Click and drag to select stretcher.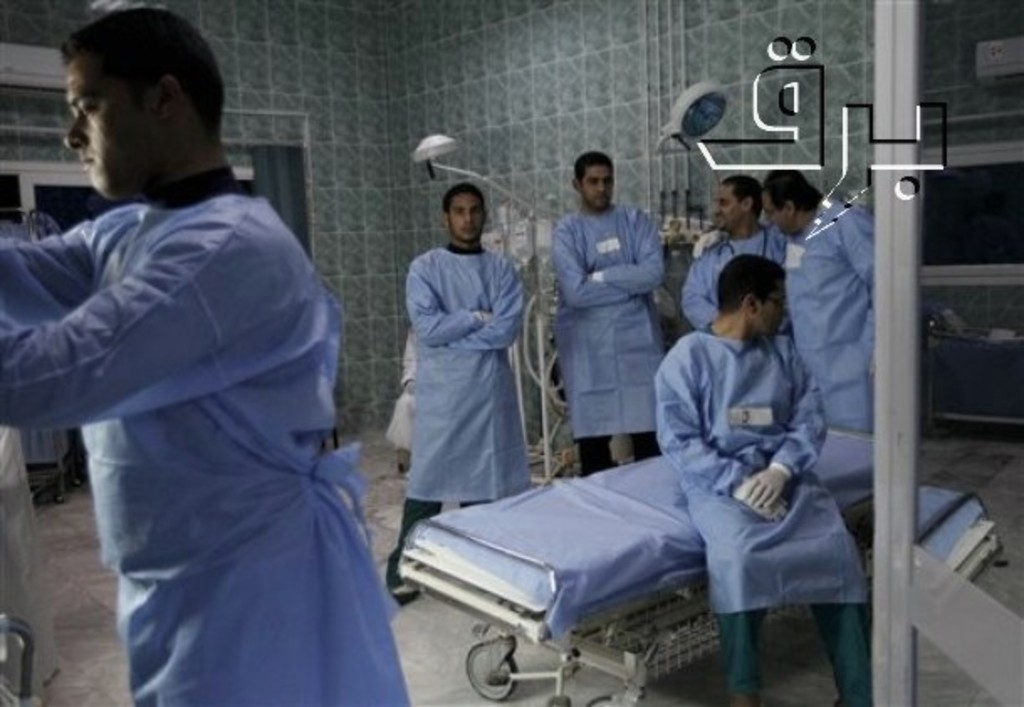
Selection: 394,418,871,705.
